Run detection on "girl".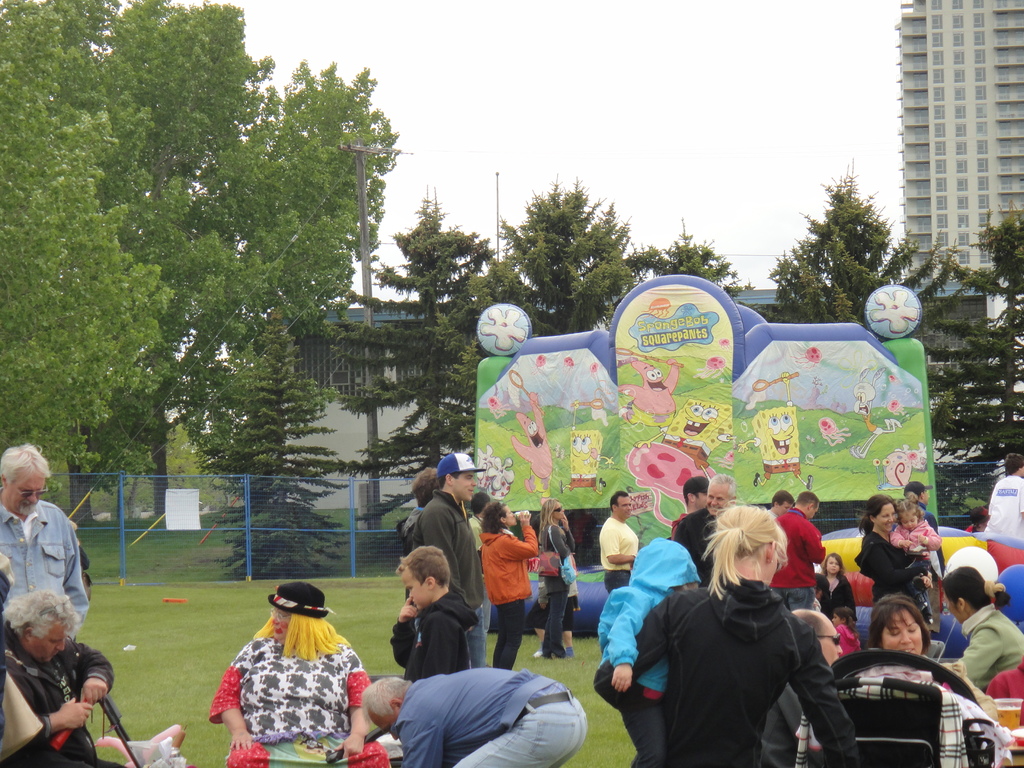
Result: {"left": 816, "top": 554, "right": 854, "bottom": 620}.
